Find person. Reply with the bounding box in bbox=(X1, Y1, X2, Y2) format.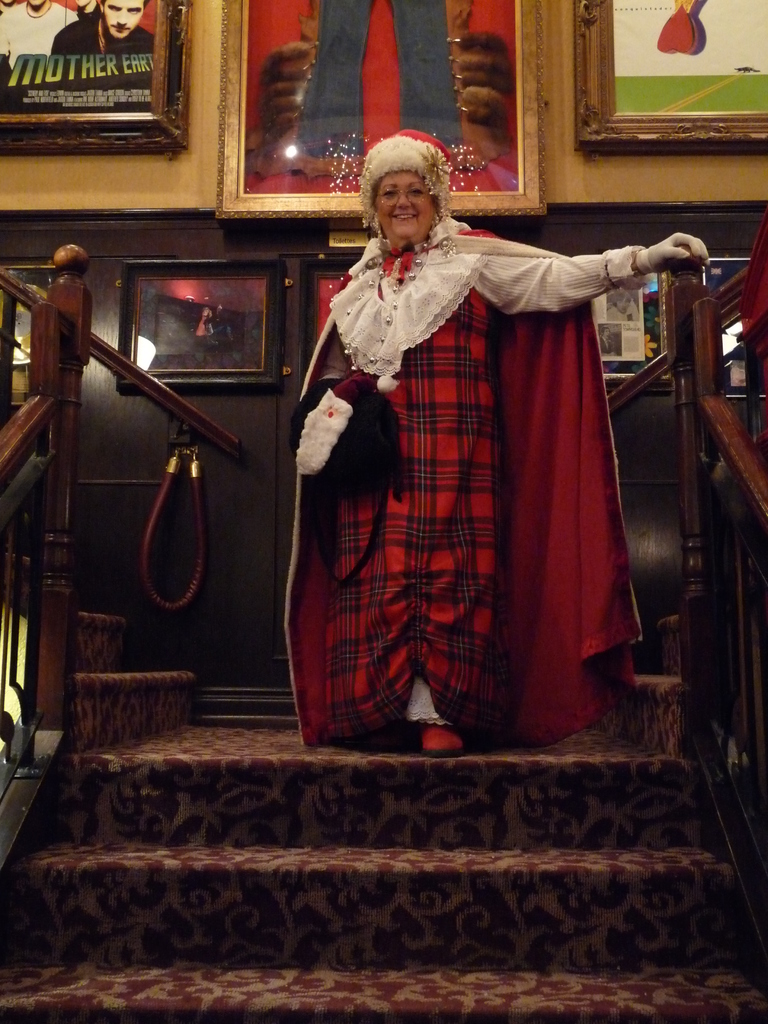
bbox=(0, 0, 77, 64).
